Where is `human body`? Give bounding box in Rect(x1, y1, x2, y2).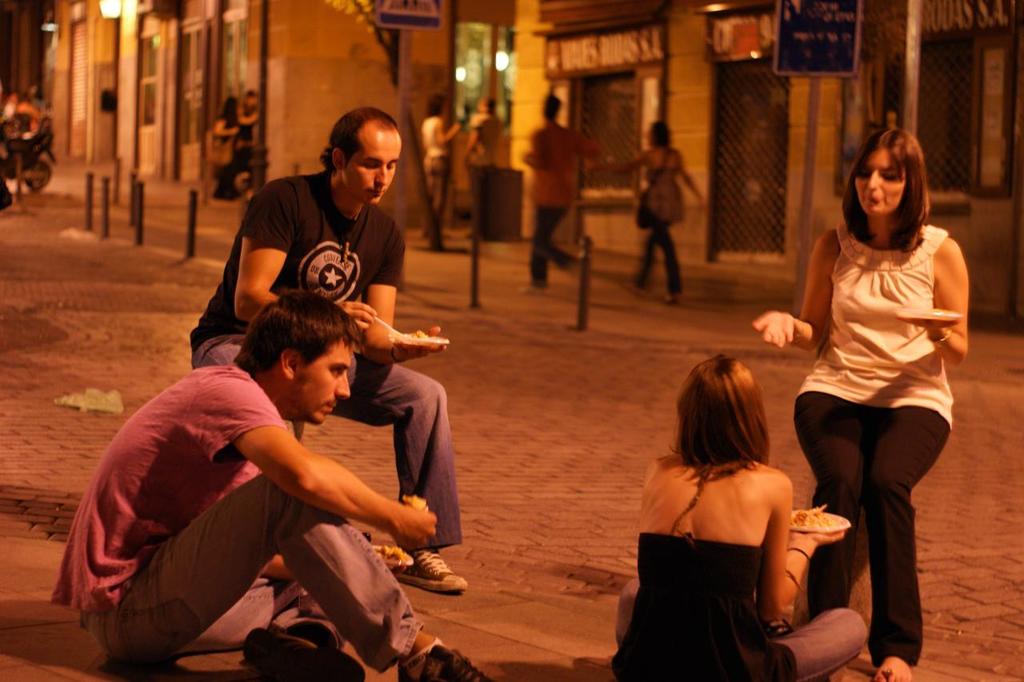
Rect(600, 140, 702, 307).
